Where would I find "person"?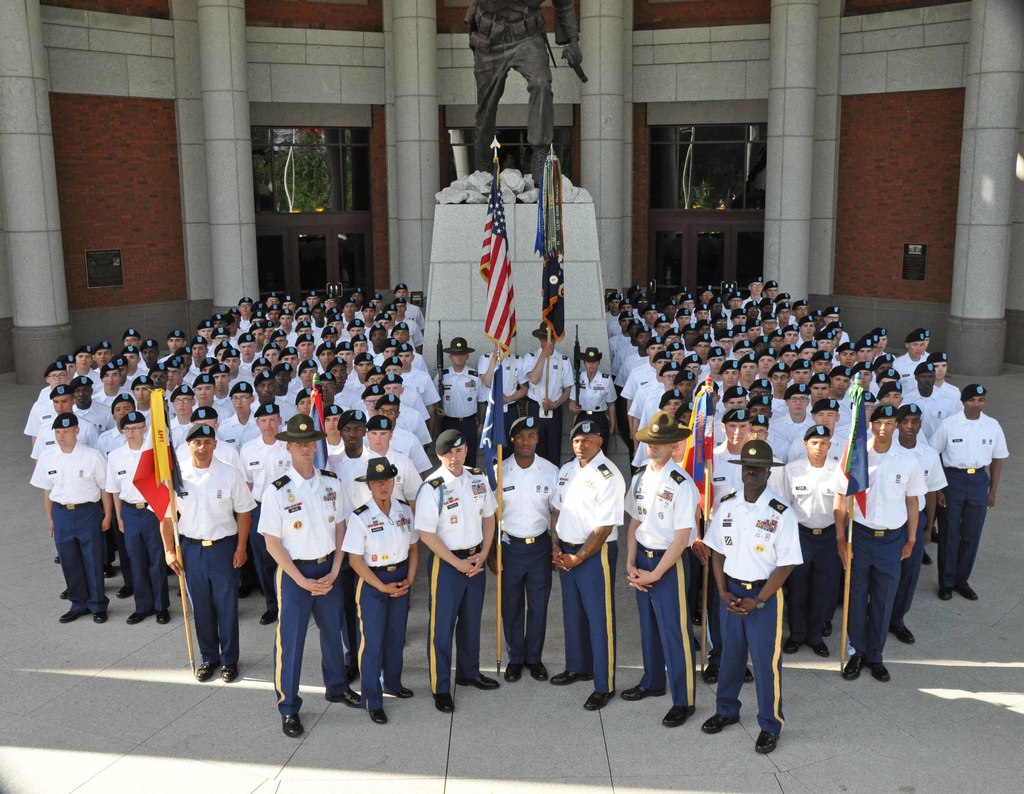
At 276/367/294/403.
